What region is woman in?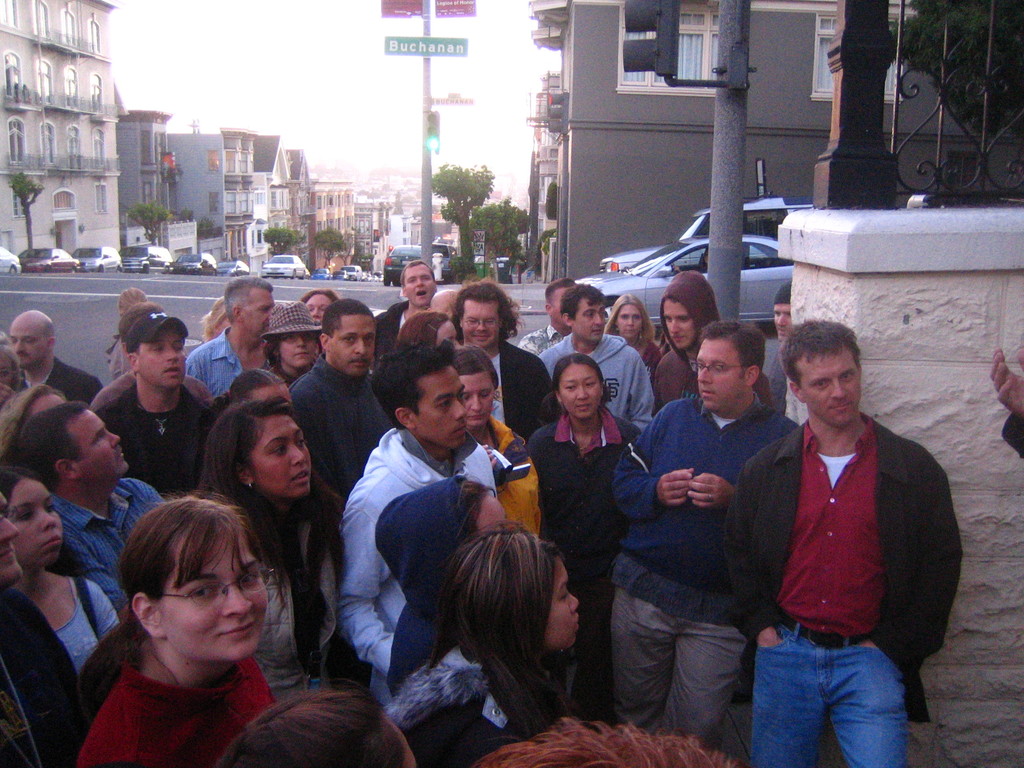
box(196, 402, 353, 708).
